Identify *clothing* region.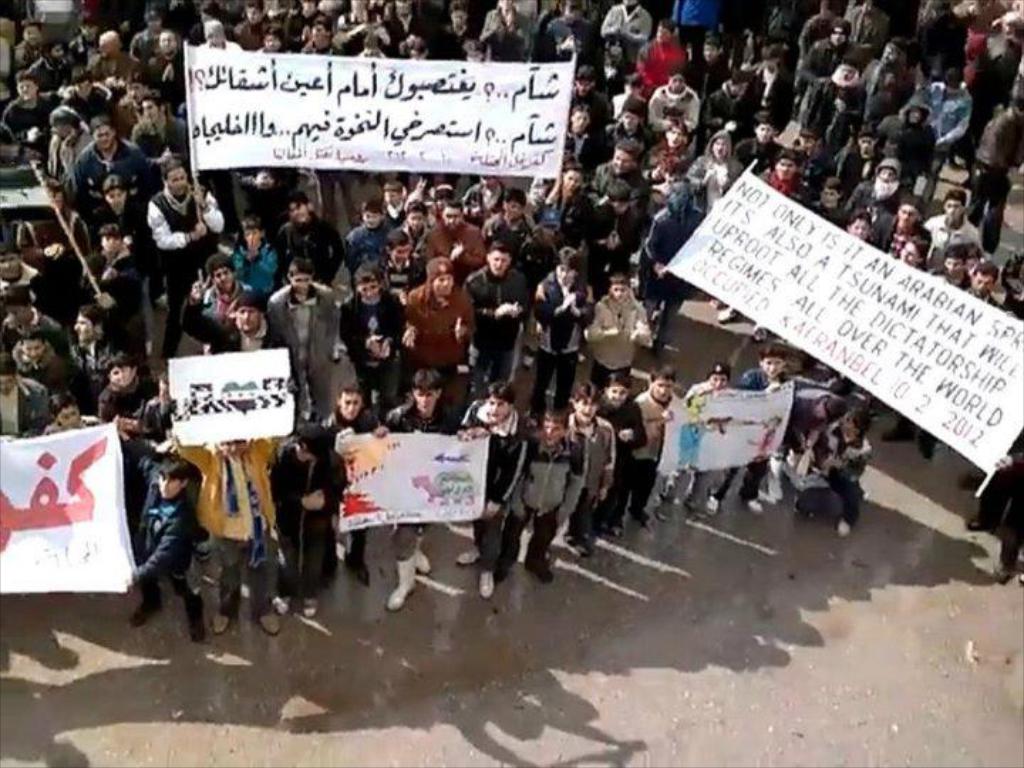
Region: {"x1": 976, "y1": 97, "x2": 1023, "y2": 220}.
